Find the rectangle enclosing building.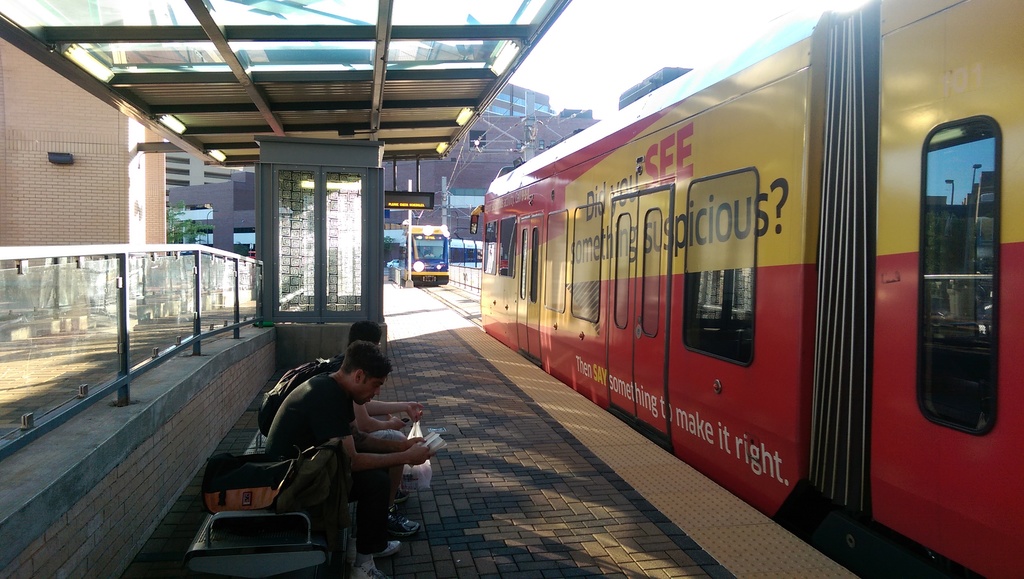
locate(165, 83, 596, 257).
